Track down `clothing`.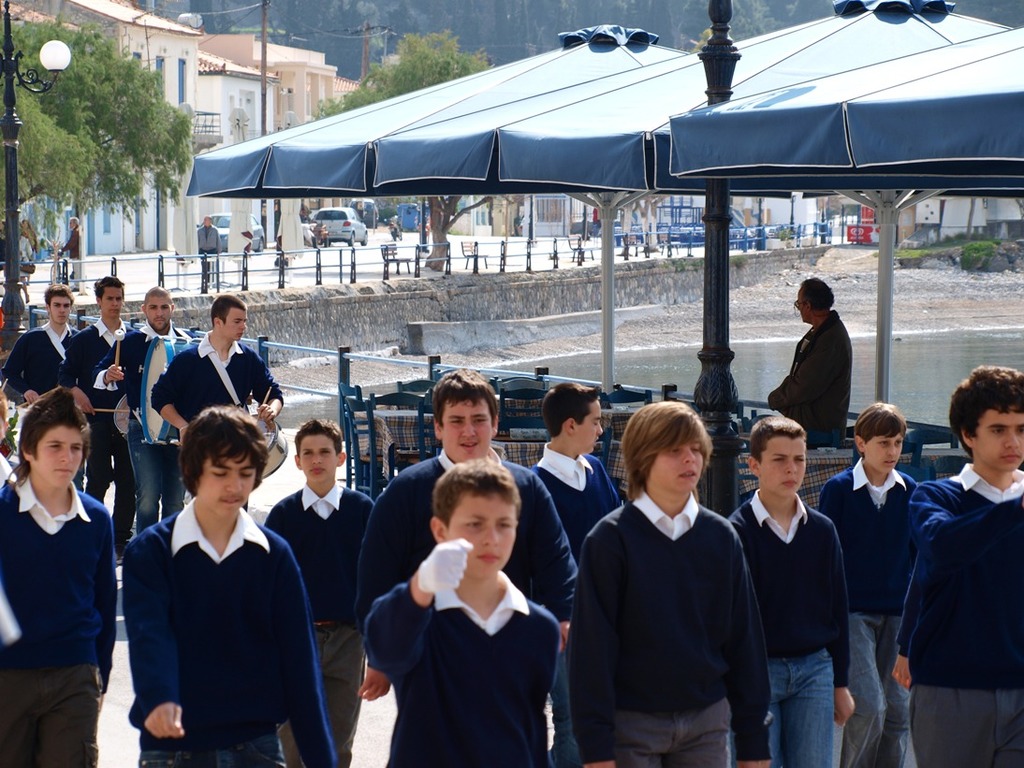
Tracked to pyautogui.locateOnScreen(765, 308, 856, 447).
